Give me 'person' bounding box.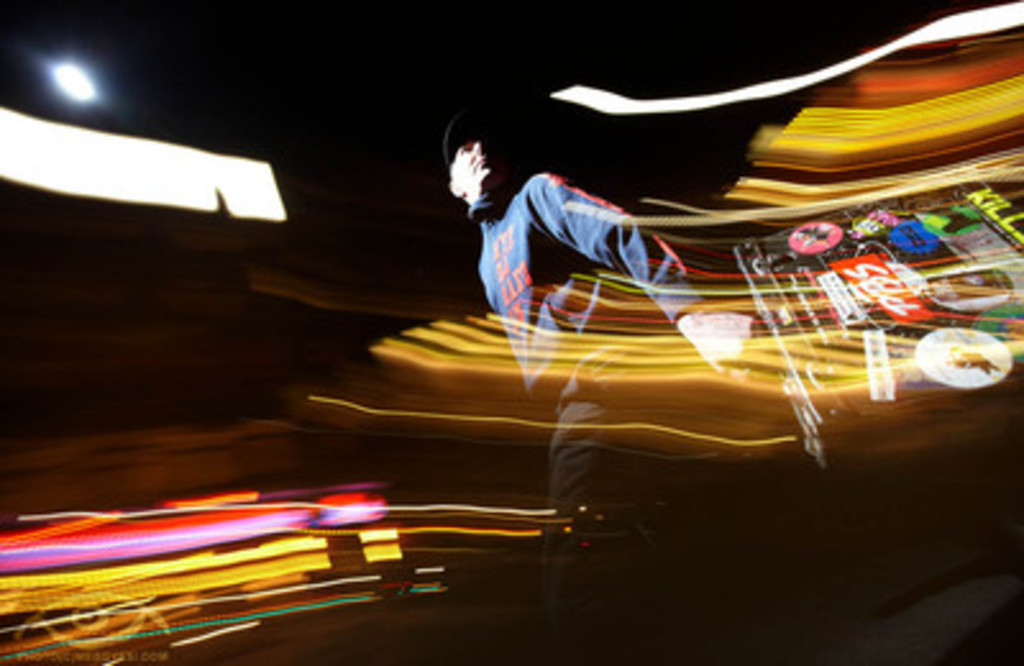
Rect(443, 126, 768, 530).
